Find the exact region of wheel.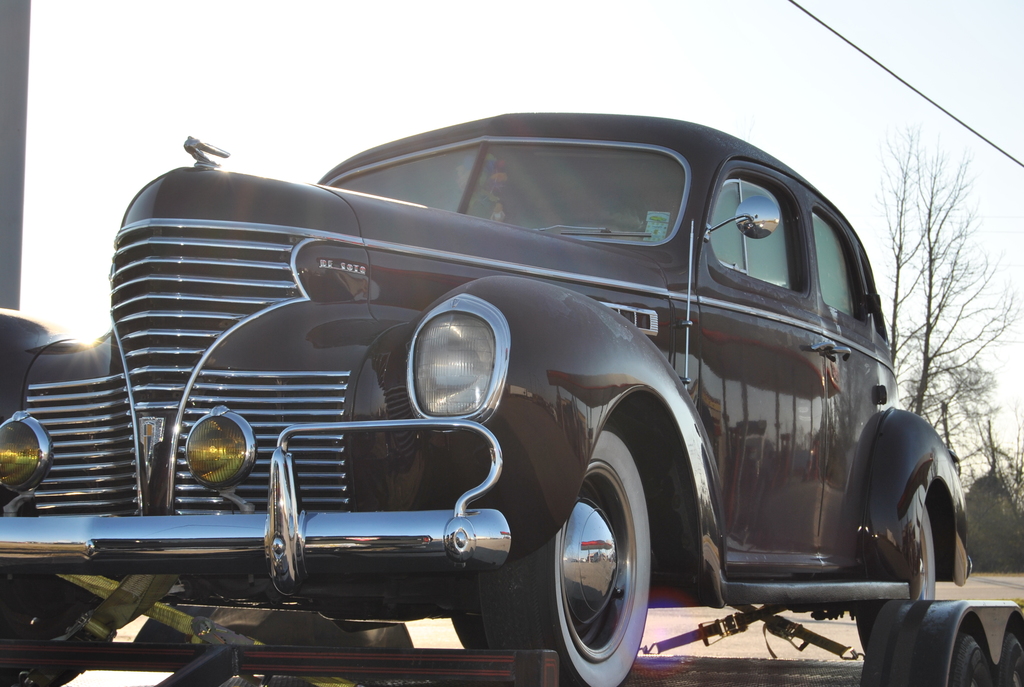
Exact region: bbox=(852, 488, 941, 642).
